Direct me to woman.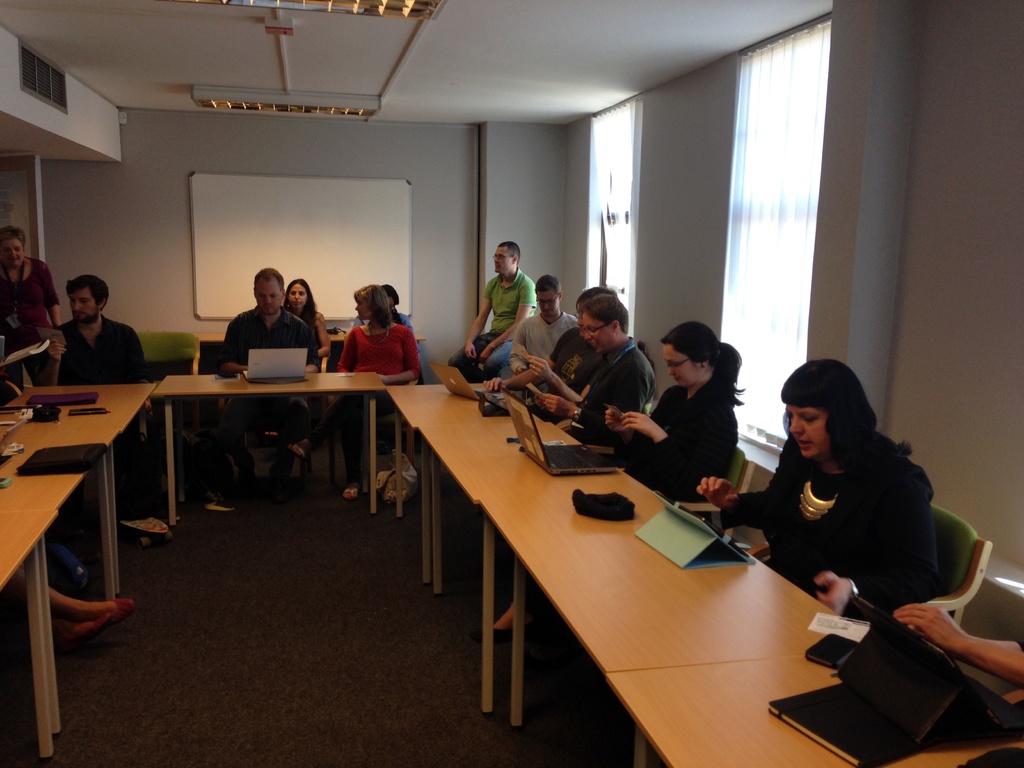
Direction: l=730, t=353, r=961, b=674.
